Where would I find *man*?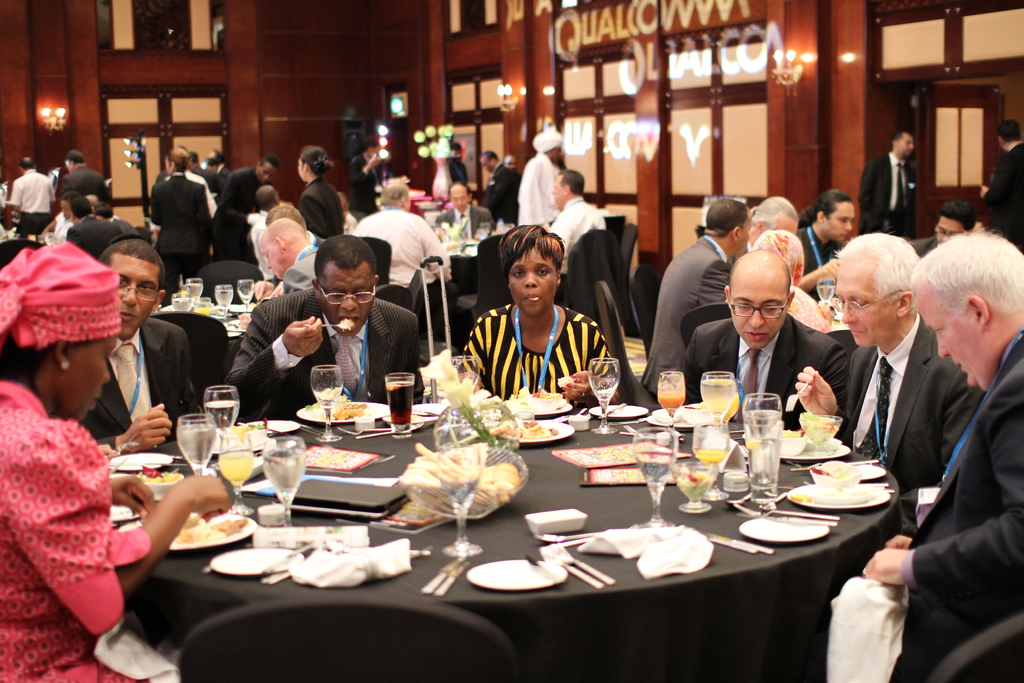
At l=74, t=238, r=195, b=452.
